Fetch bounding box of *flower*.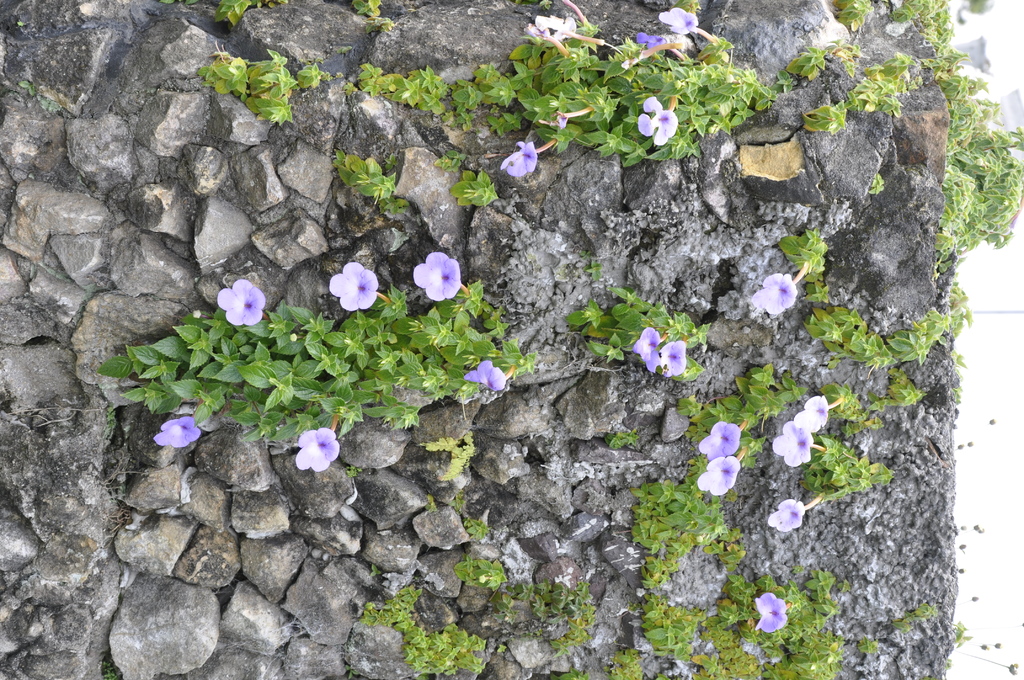
Bbox: box=[633, 327, 663, 374].
